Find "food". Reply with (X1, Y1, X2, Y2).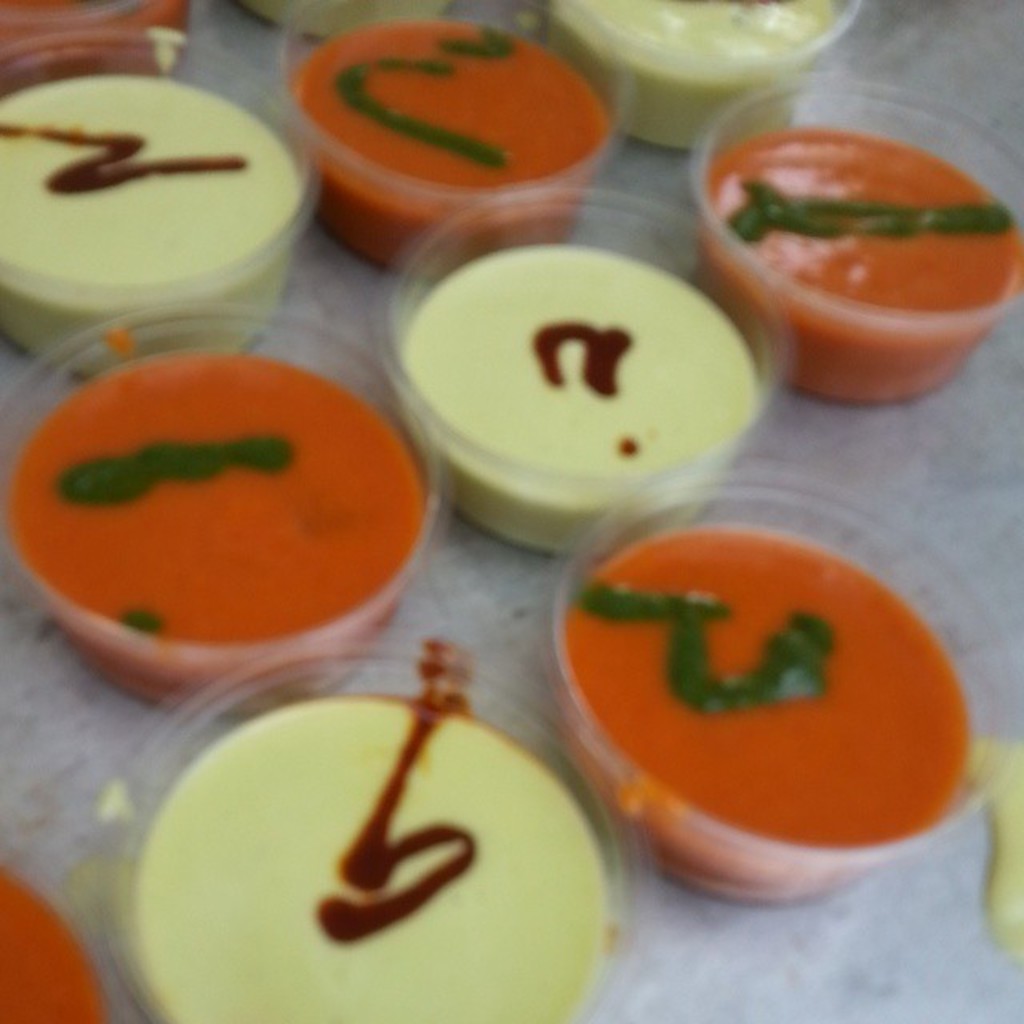
(118, 698, 613, 1022).
